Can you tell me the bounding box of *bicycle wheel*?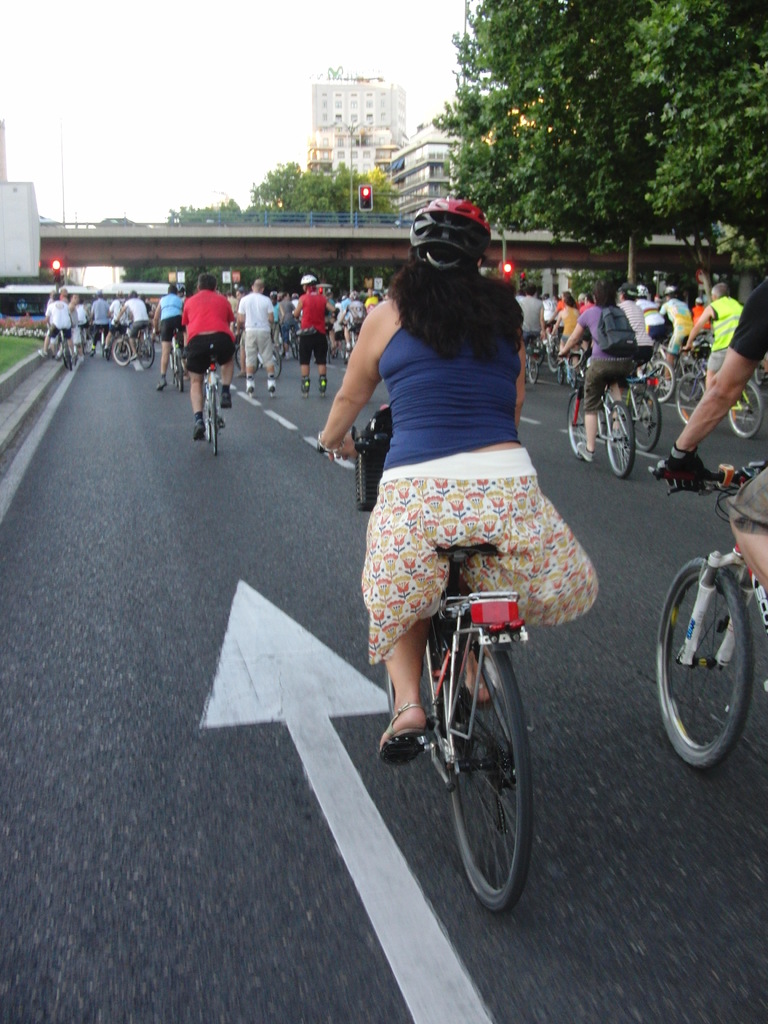
(532,337,545,366).
